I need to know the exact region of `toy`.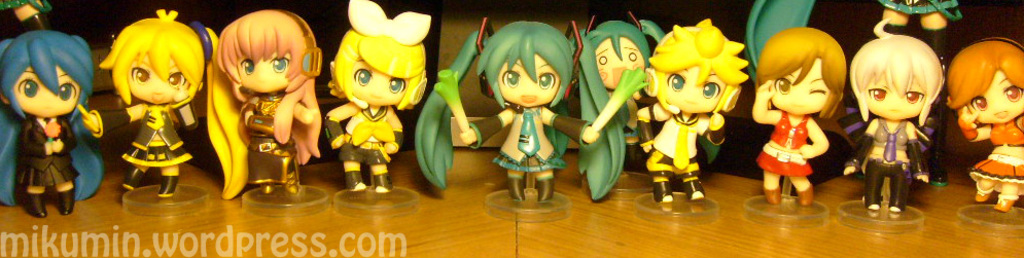
Region: Rect(744, 0, 846, 228).
